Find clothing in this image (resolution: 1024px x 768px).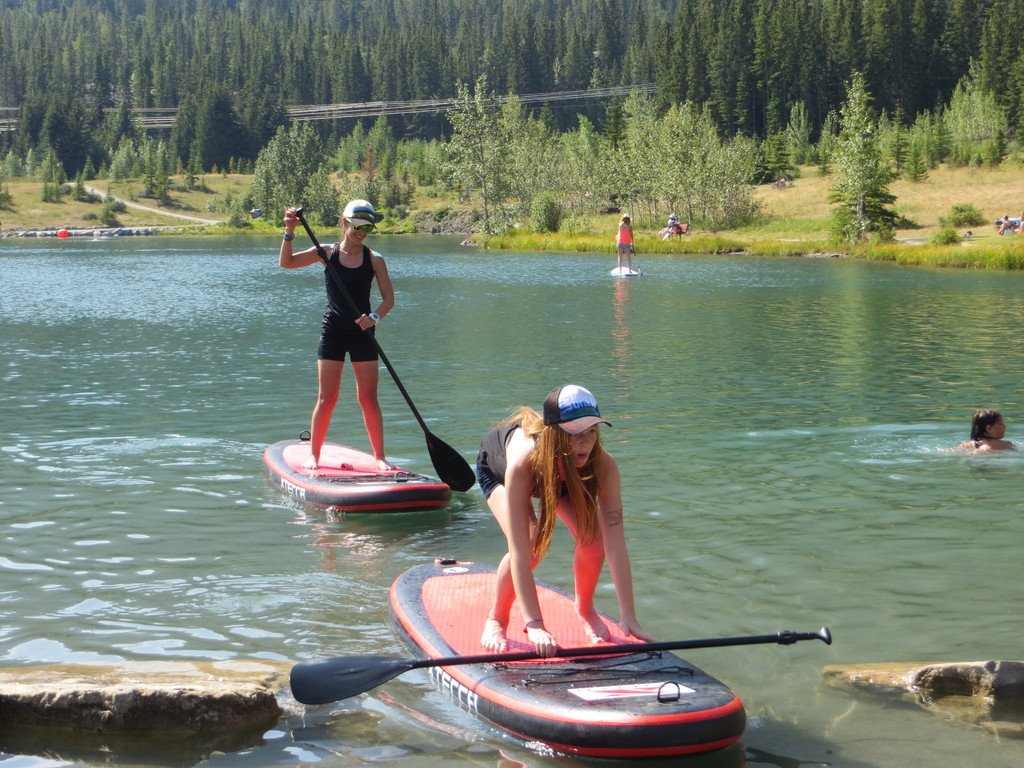
bbox=[664, 216, 687, 235].
